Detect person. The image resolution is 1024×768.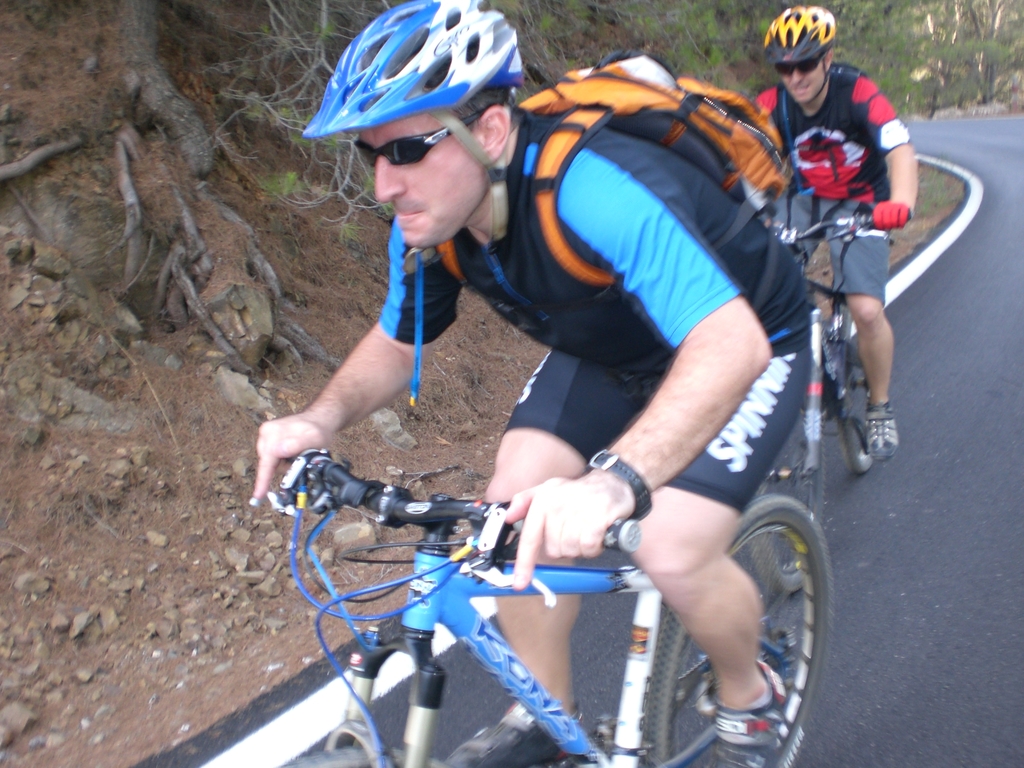
l=253, t=1, r=812, b=767.
